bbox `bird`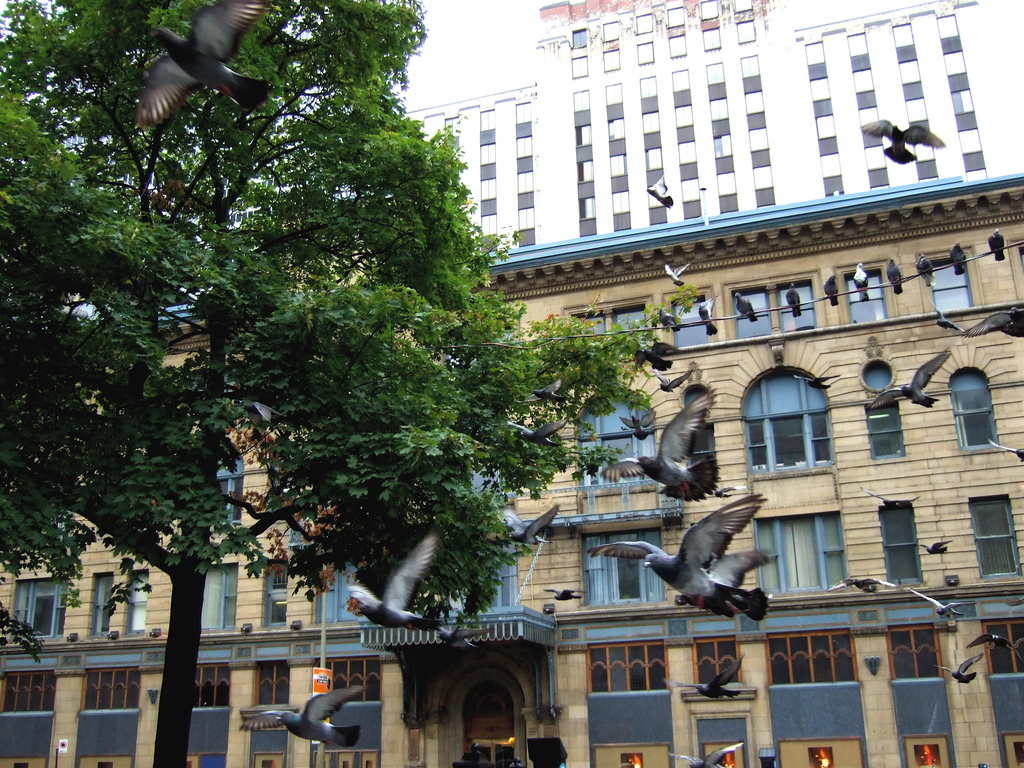
664 551 780 621
